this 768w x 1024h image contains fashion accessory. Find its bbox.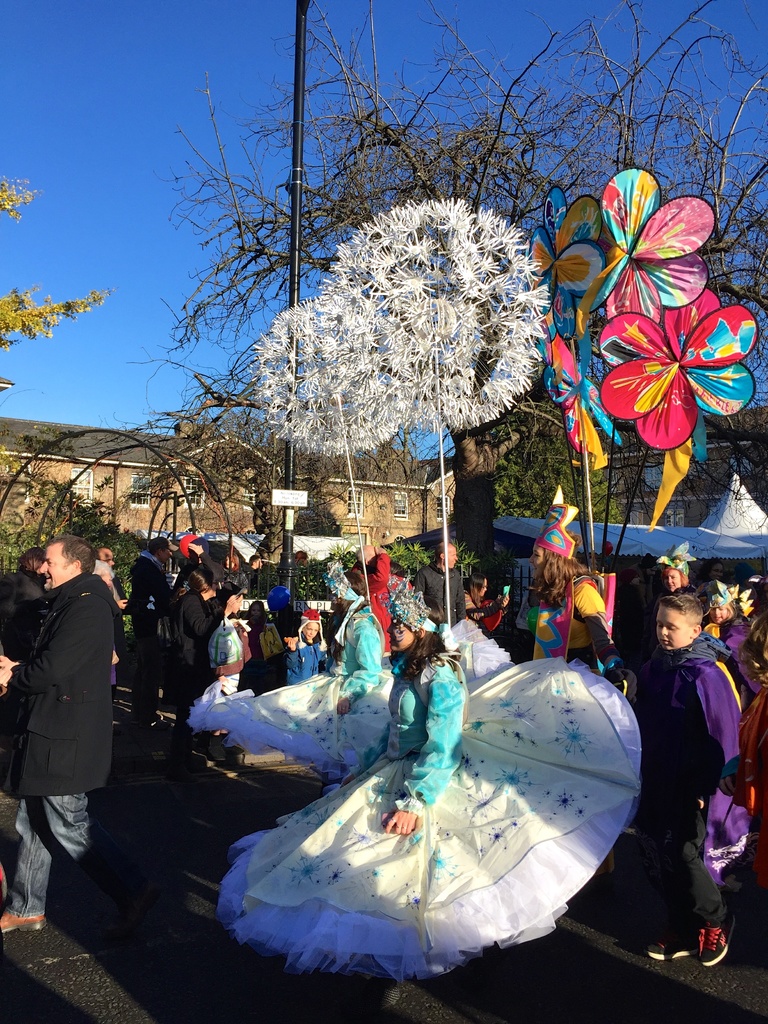
<bbox>322, 562, 362, 650</bbox>.
